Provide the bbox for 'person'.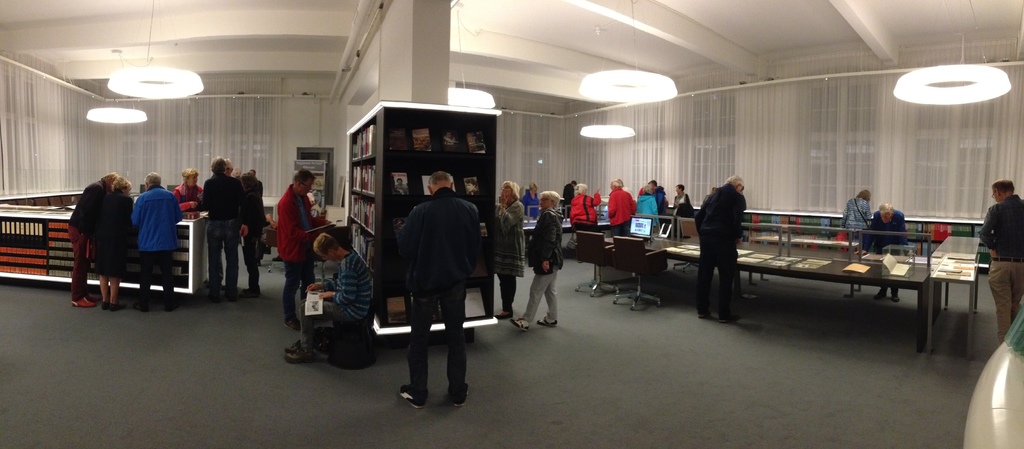
left=691, top=173, right=747, bottom=319.
